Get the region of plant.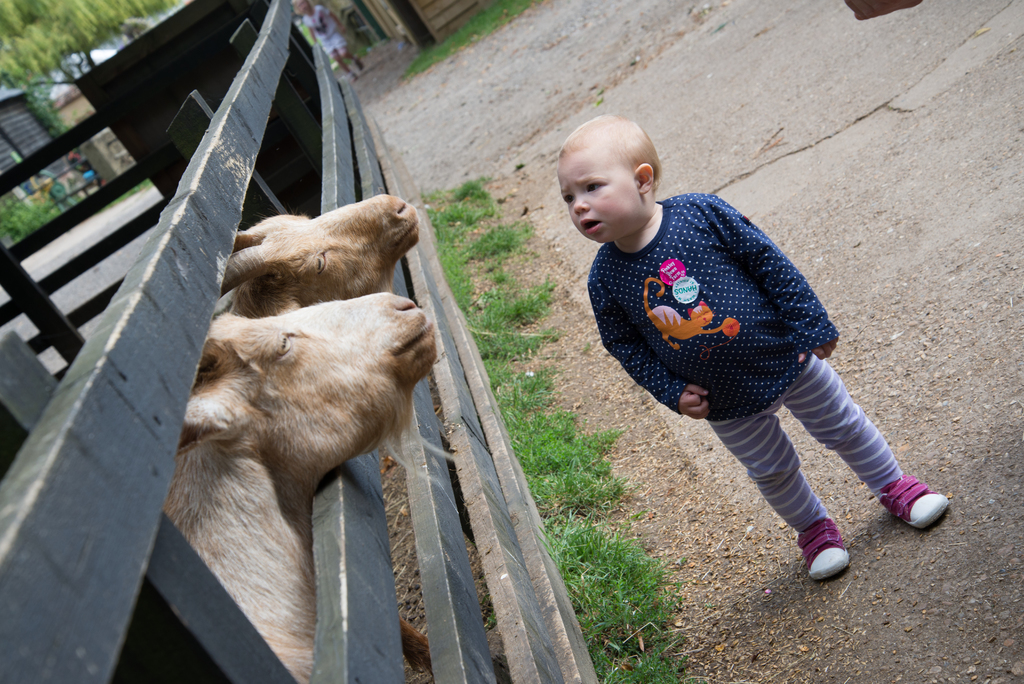
bbox=(397, 0, 534, 79).
